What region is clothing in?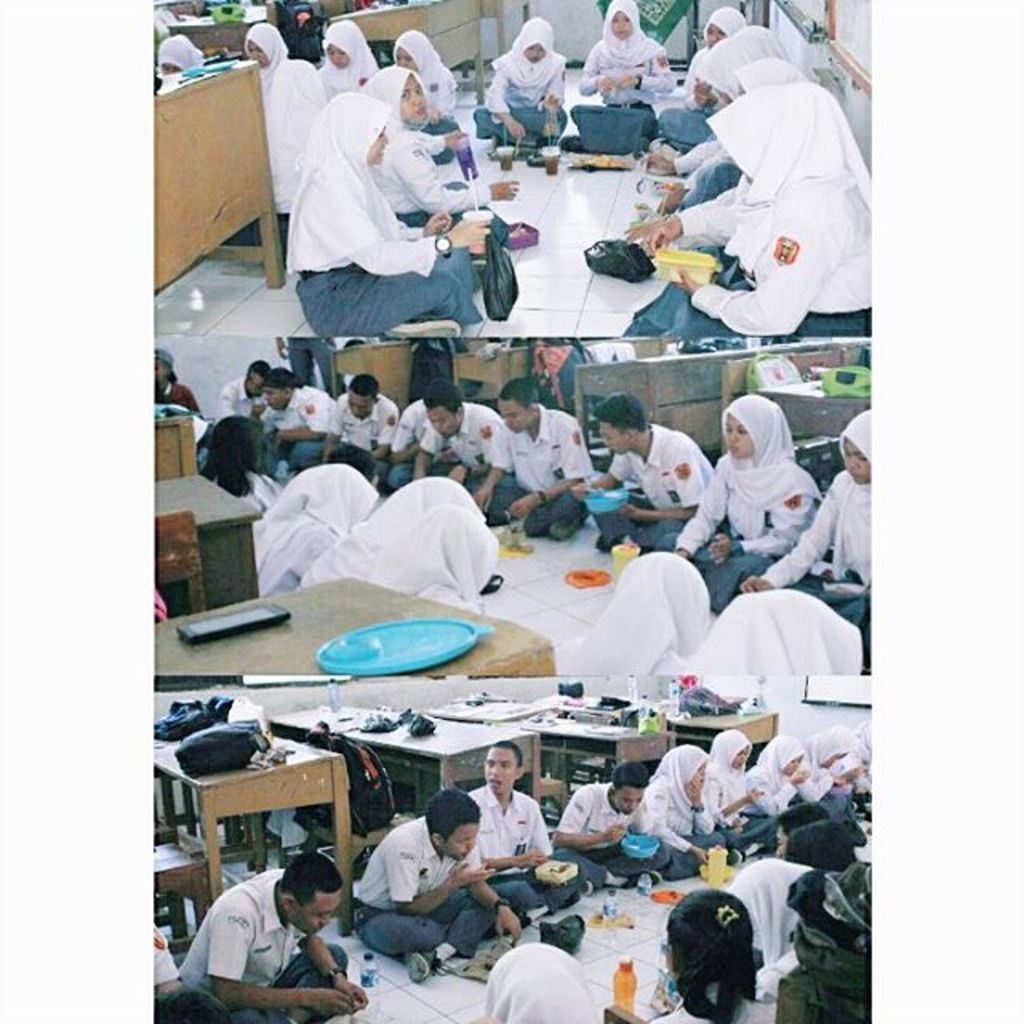
locate(216, 464, 282, 517).
